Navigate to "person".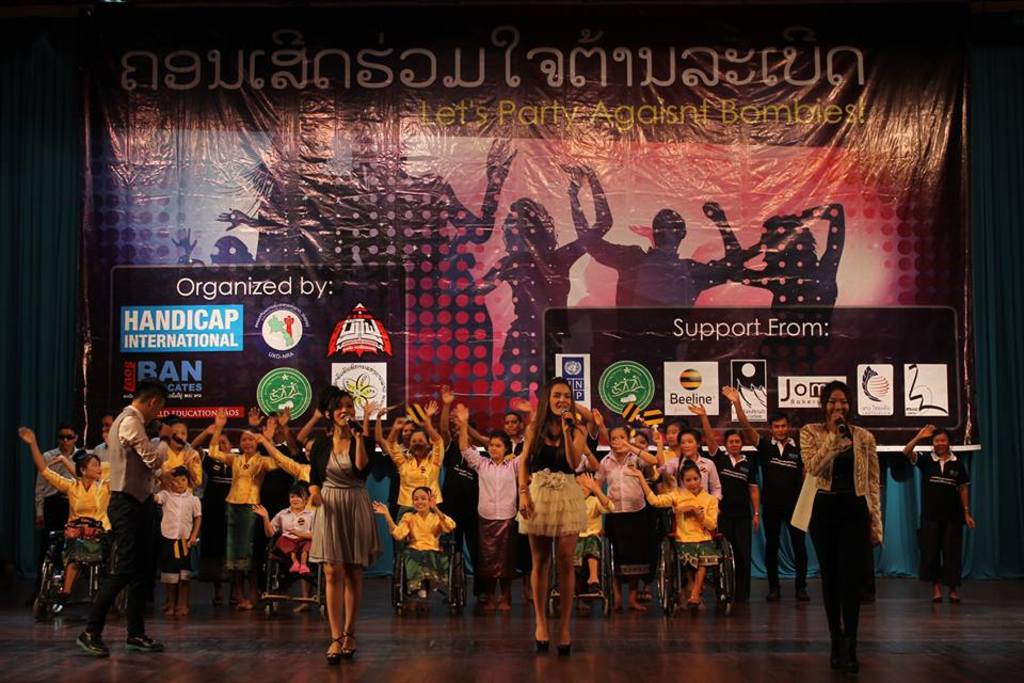
Navigation target: crop(75, 376, 175, 658).
